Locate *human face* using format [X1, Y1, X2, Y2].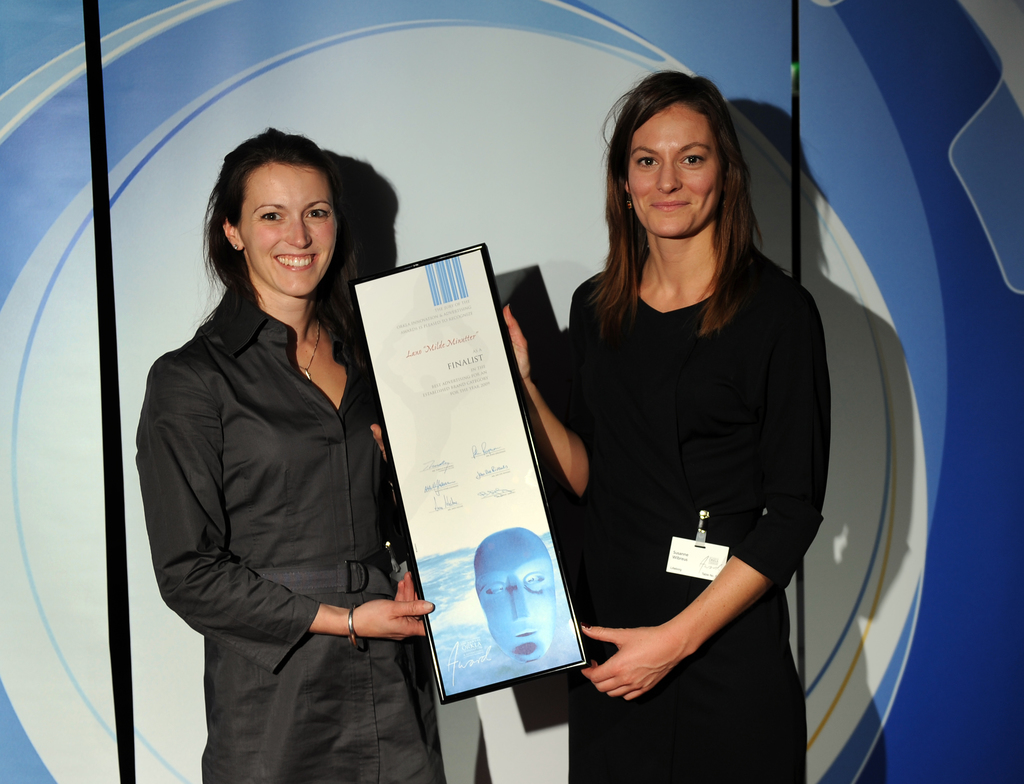
[239, 154, 340, 299].
